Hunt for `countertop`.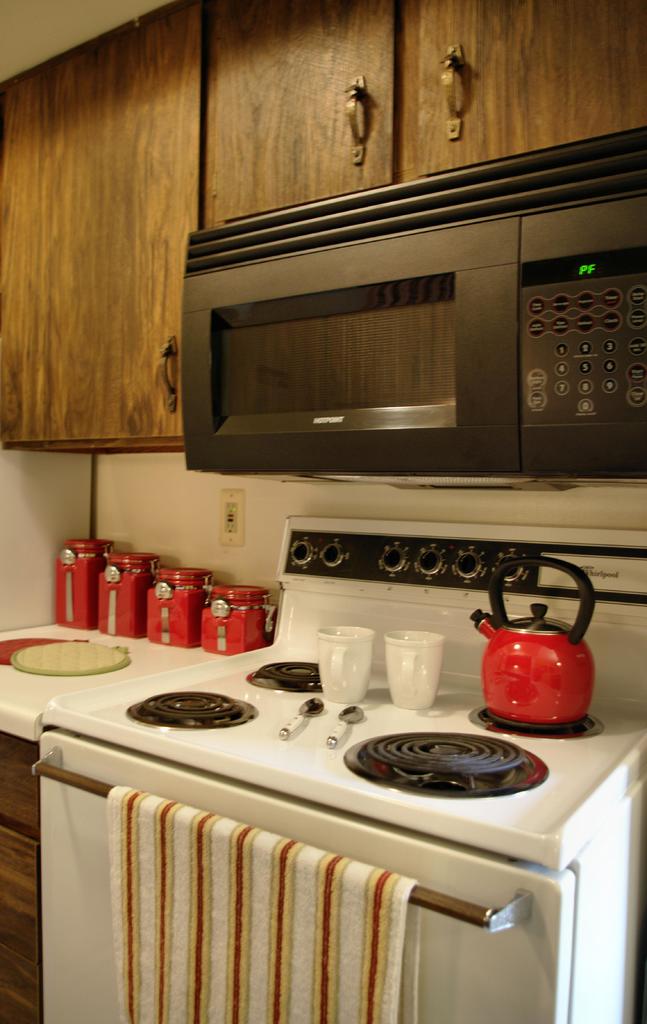
Hunted down at <region>0, 614, 646, 1023</region>.
